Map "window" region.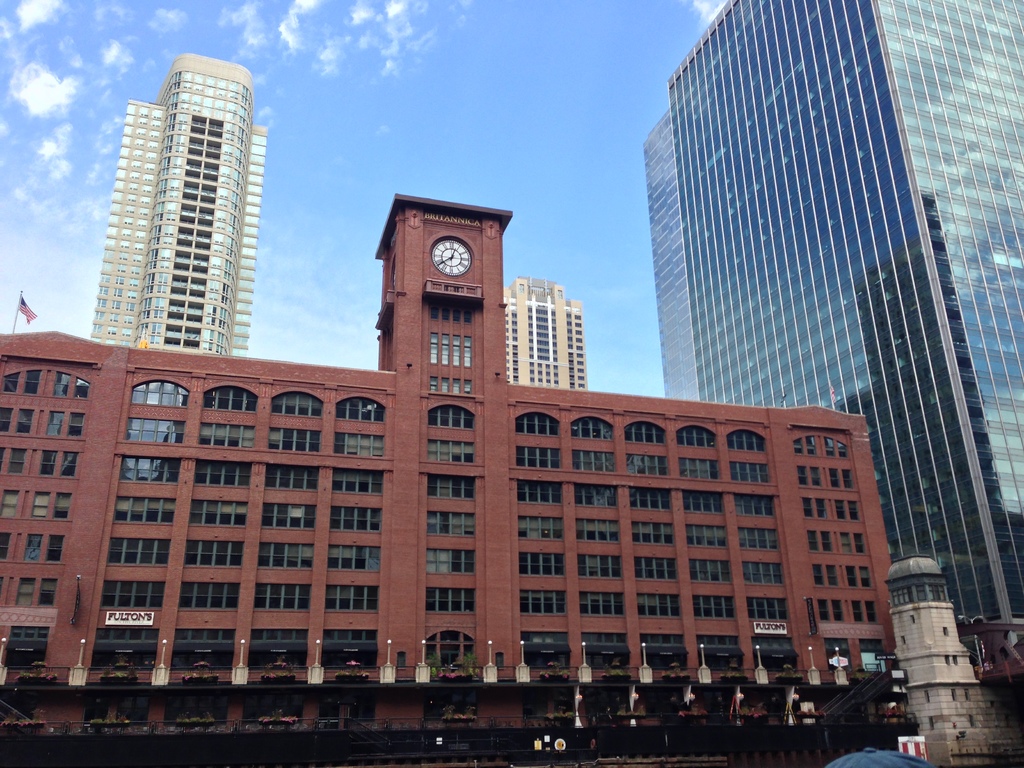
Mapped to box(328, 543, 379, 572).
